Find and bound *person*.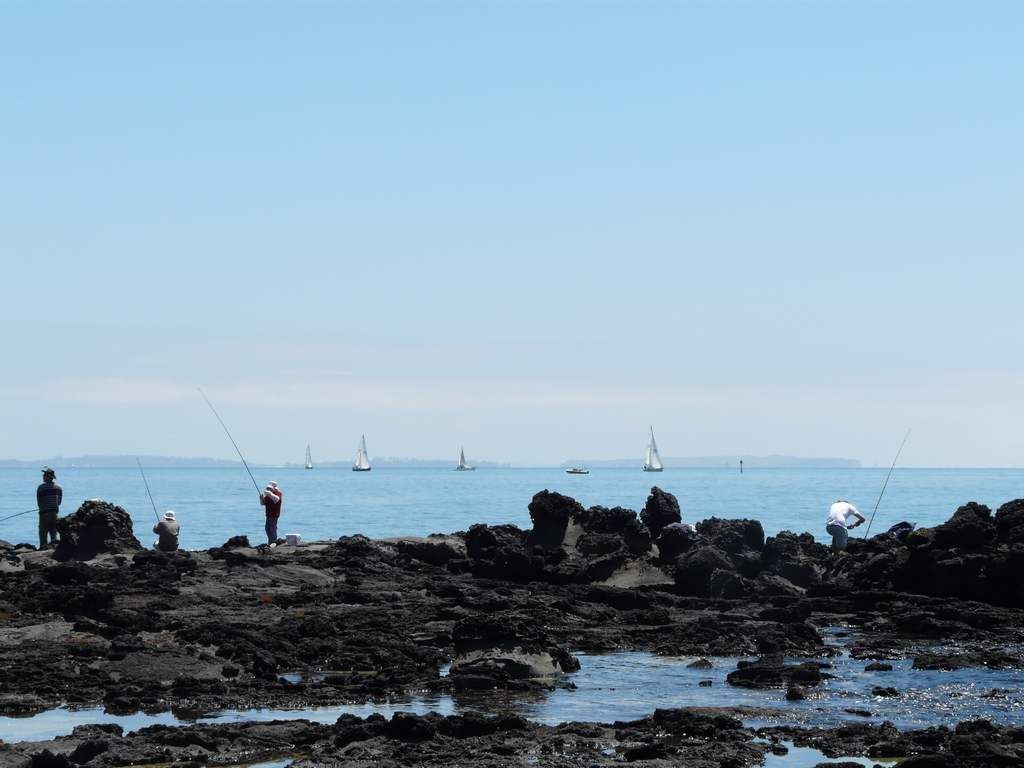
Bound: 824 497 865 554.
